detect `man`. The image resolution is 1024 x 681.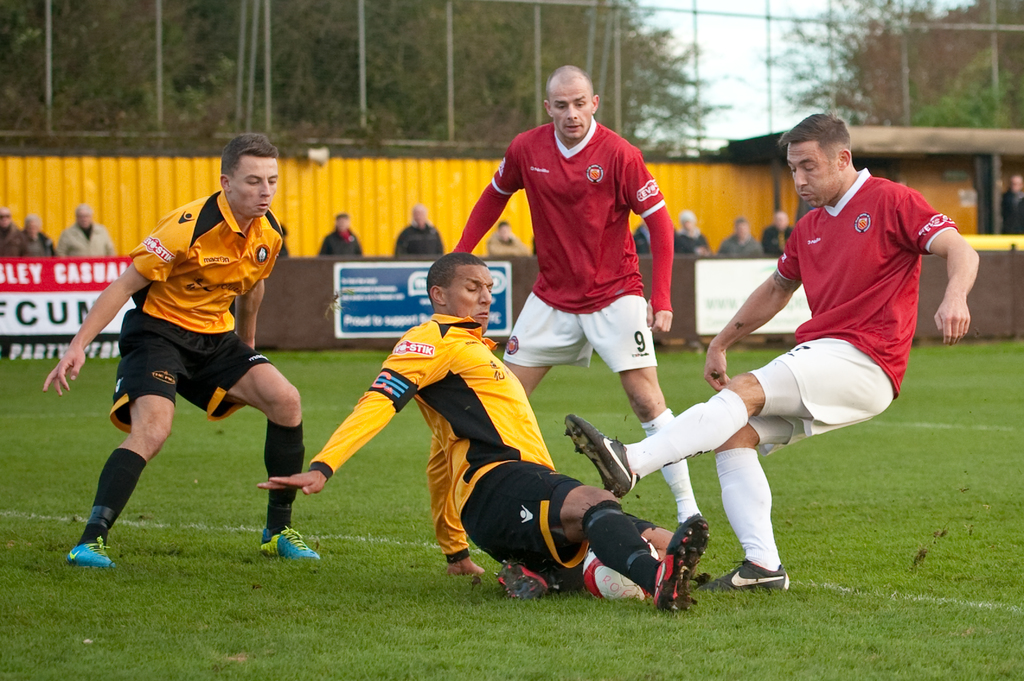
8/214/54/256.
